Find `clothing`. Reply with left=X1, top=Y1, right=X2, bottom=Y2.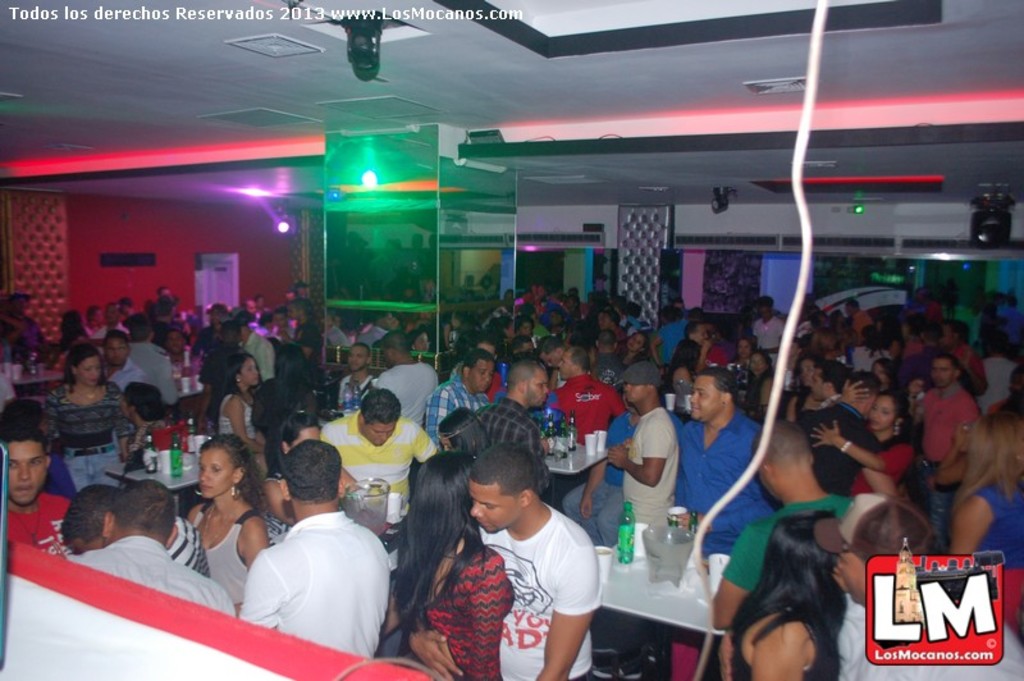
left=571, top=421, right=616, bottom=553.
